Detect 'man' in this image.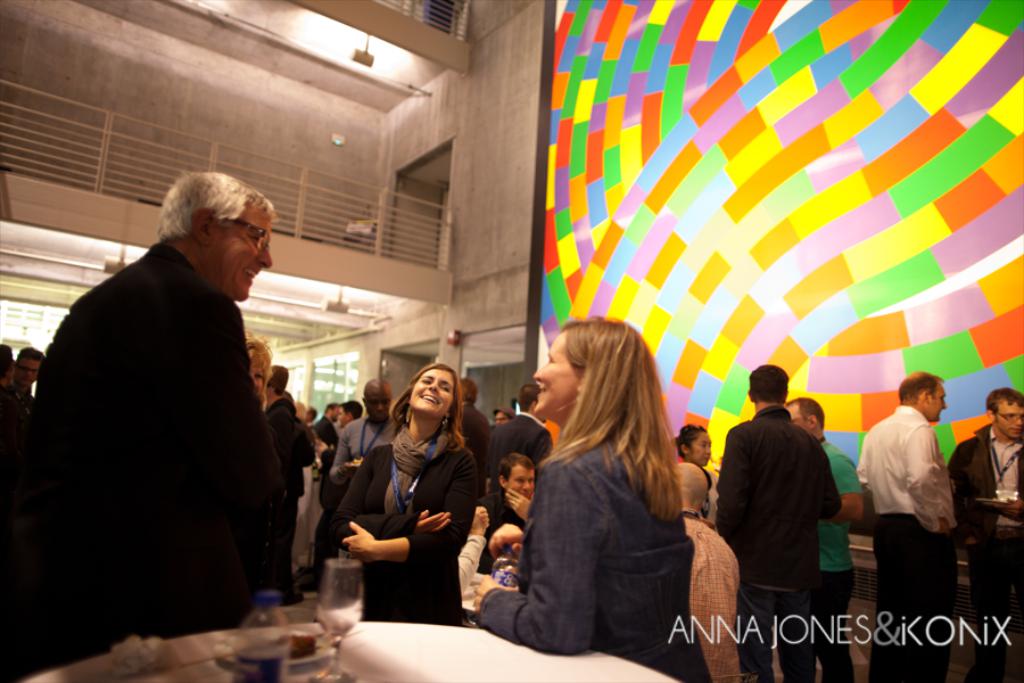
Detection: <region>335, 404, 366, 434</region>.
